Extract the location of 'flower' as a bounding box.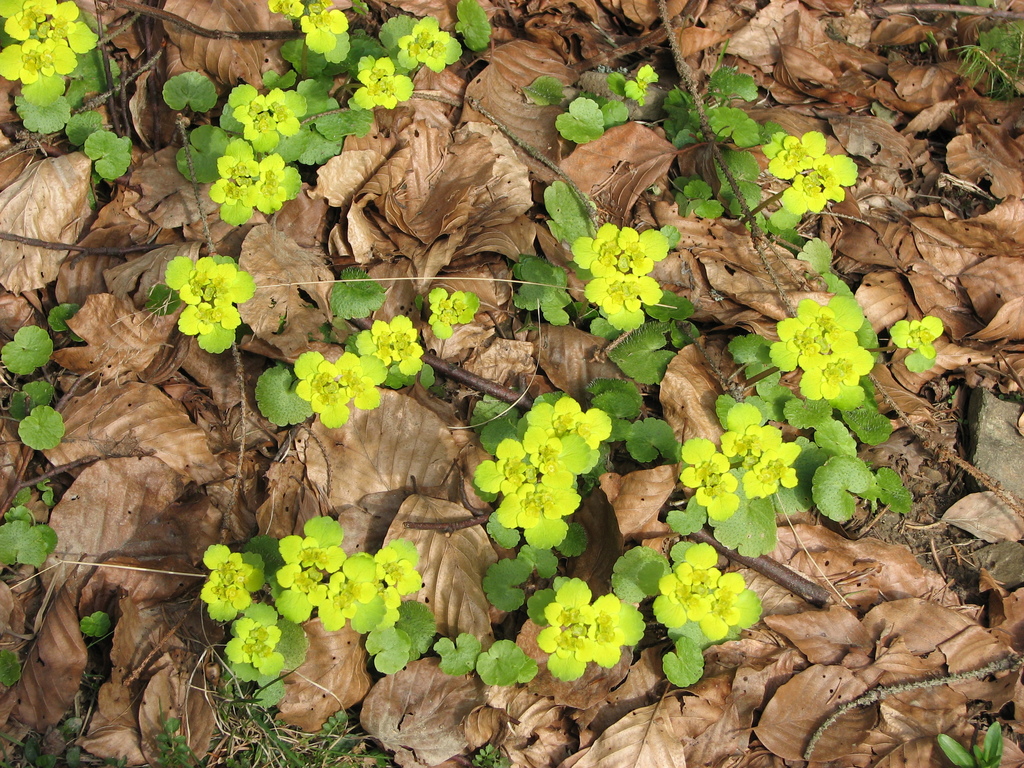
(231, 84, 309, 148).
